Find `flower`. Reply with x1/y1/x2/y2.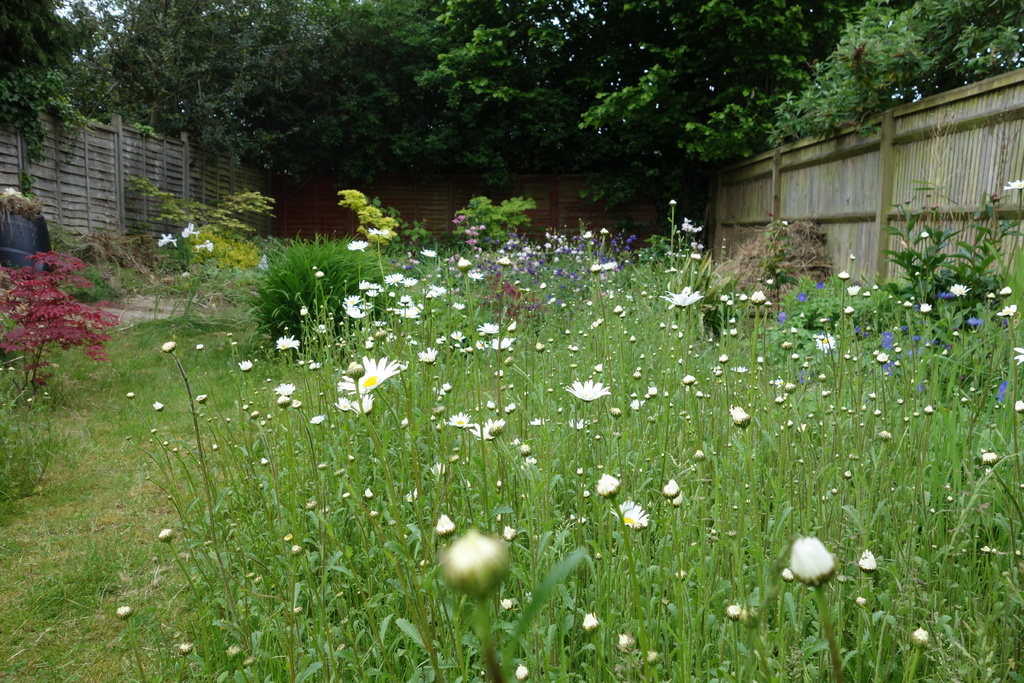
192/238/216/254.
